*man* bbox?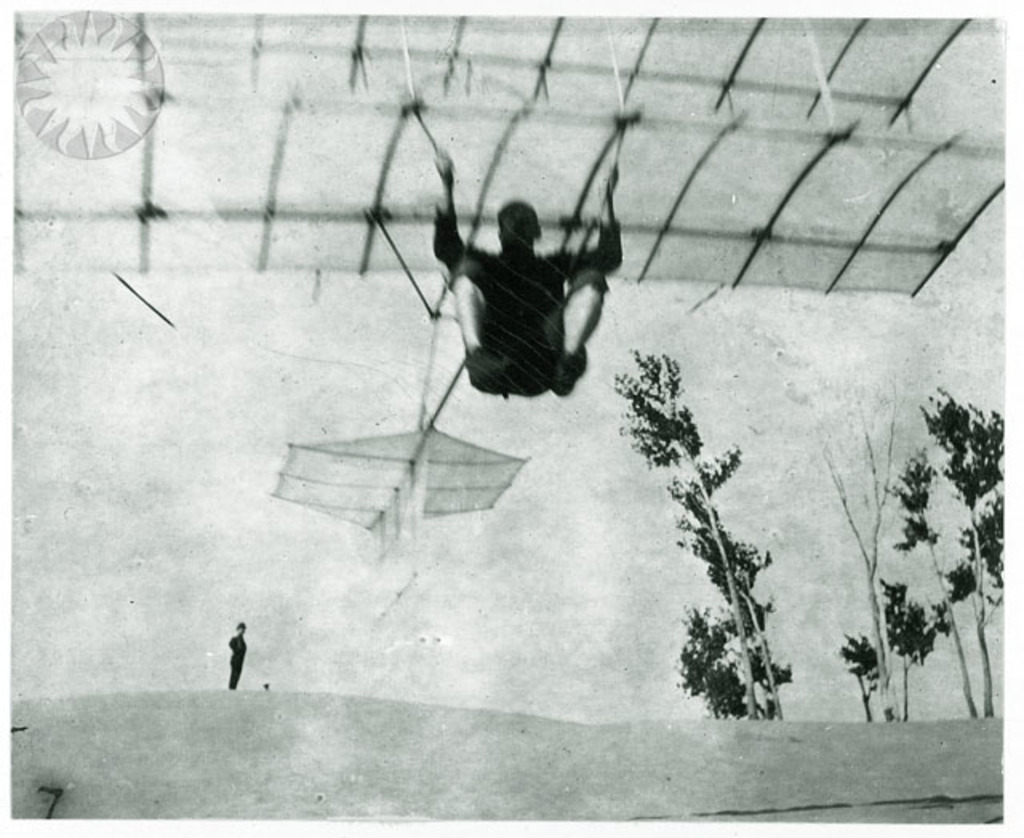
<region>394, 160, 621, 427</region>
